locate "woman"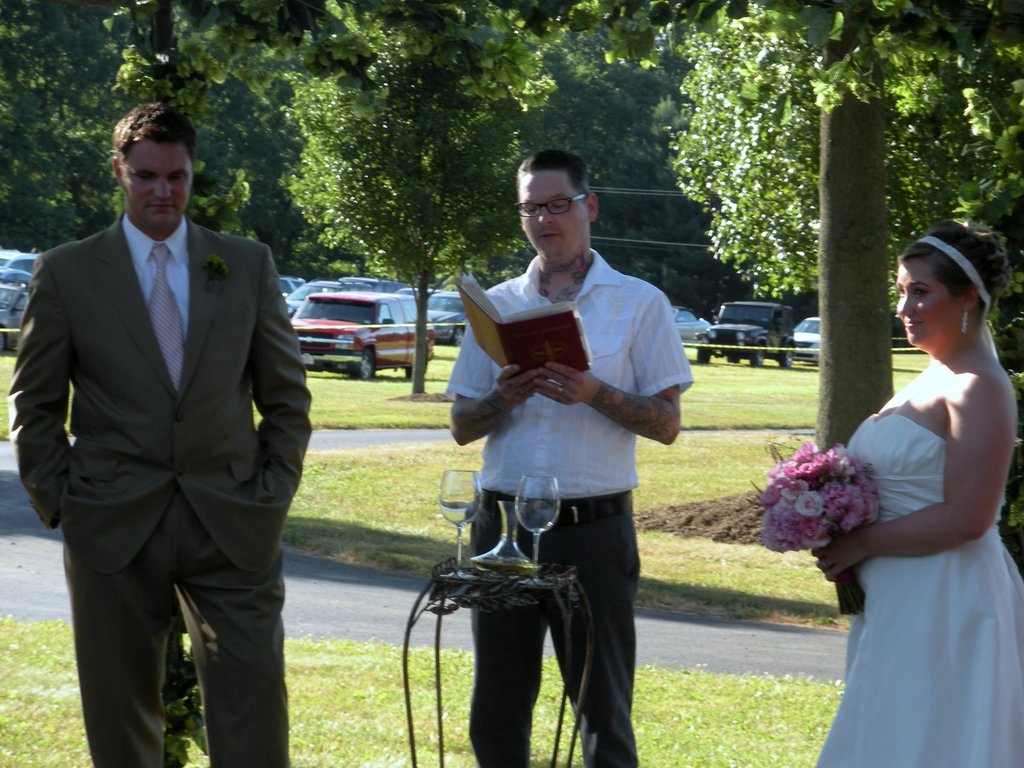
798,218,1023,767
